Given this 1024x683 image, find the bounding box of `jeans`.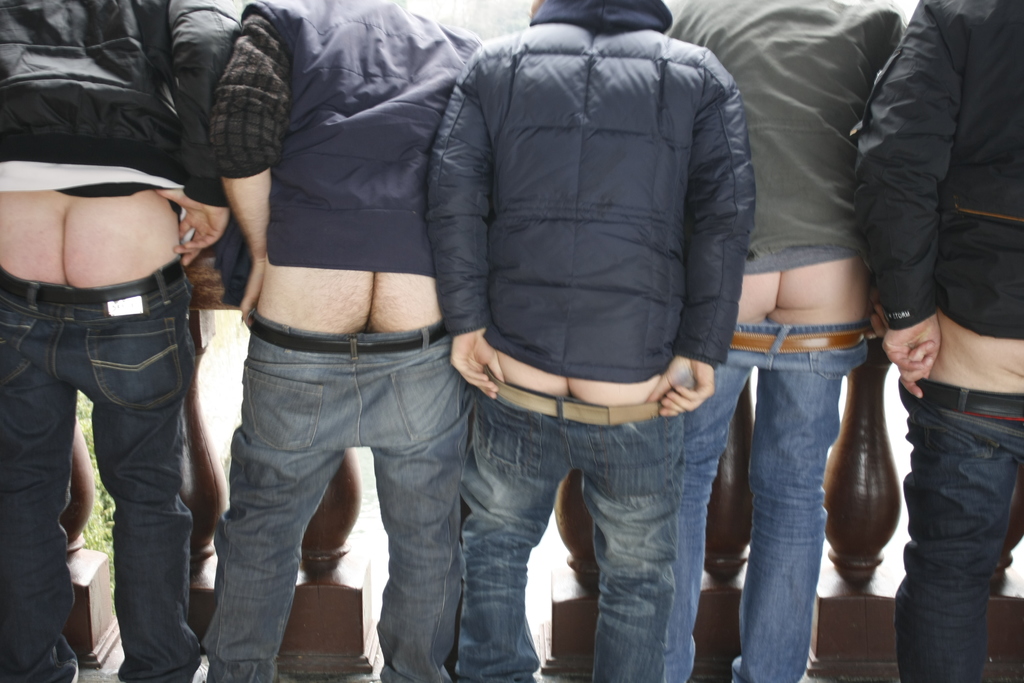
locate(200, 302, 487, 670).
